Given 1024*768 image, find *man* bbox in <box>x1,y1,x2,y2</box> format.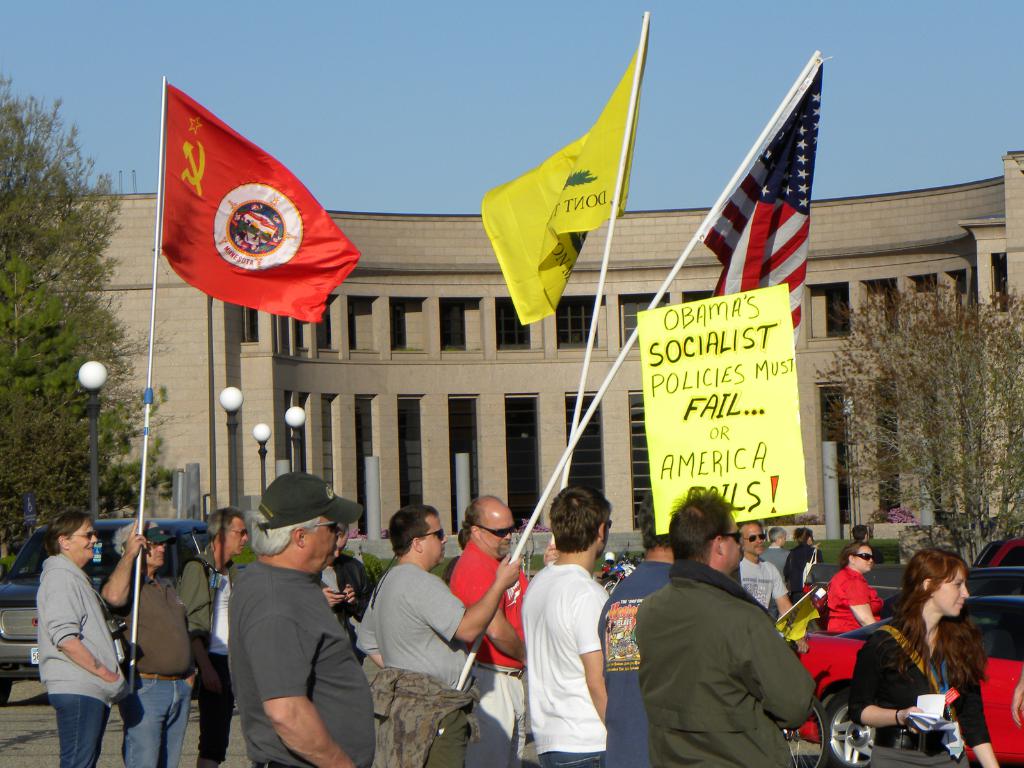
<box>737,517,809,656</box>.
